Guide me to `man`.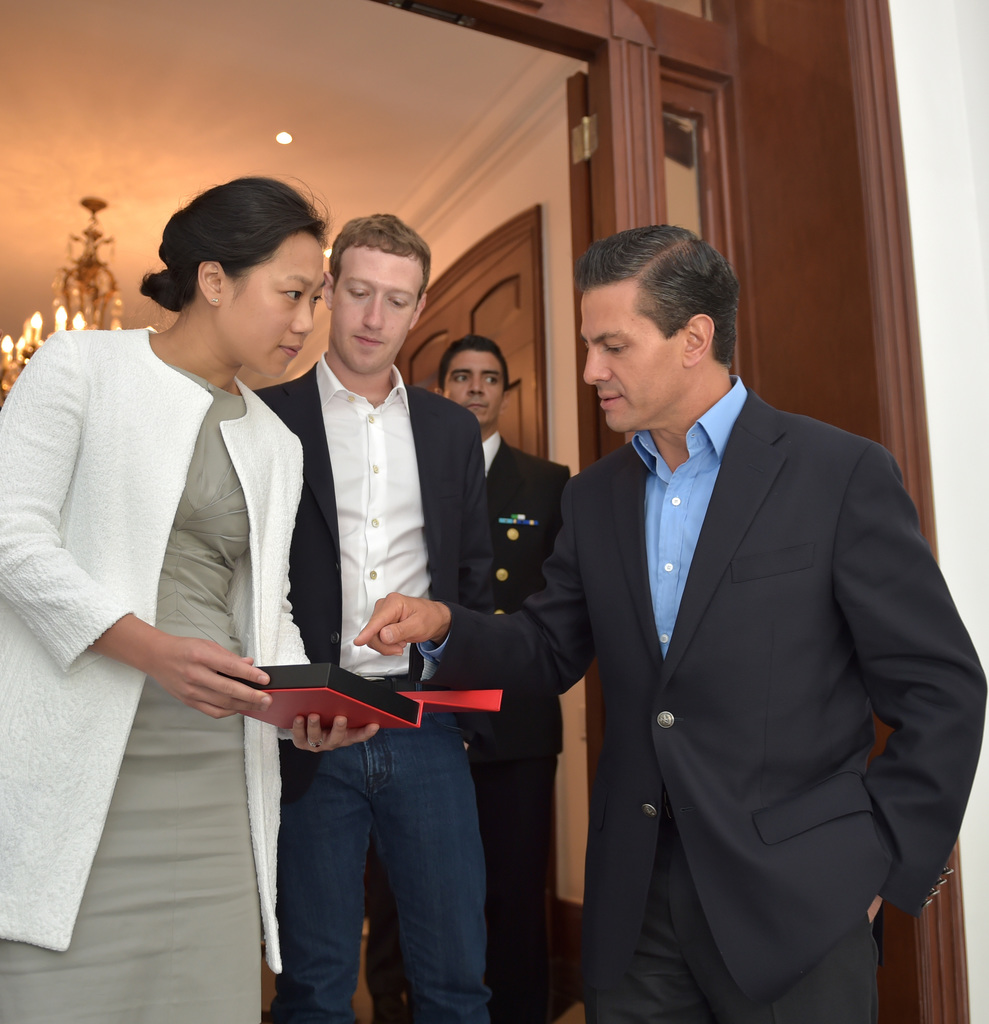
Guidance: 352, 225, 985, 1023.
